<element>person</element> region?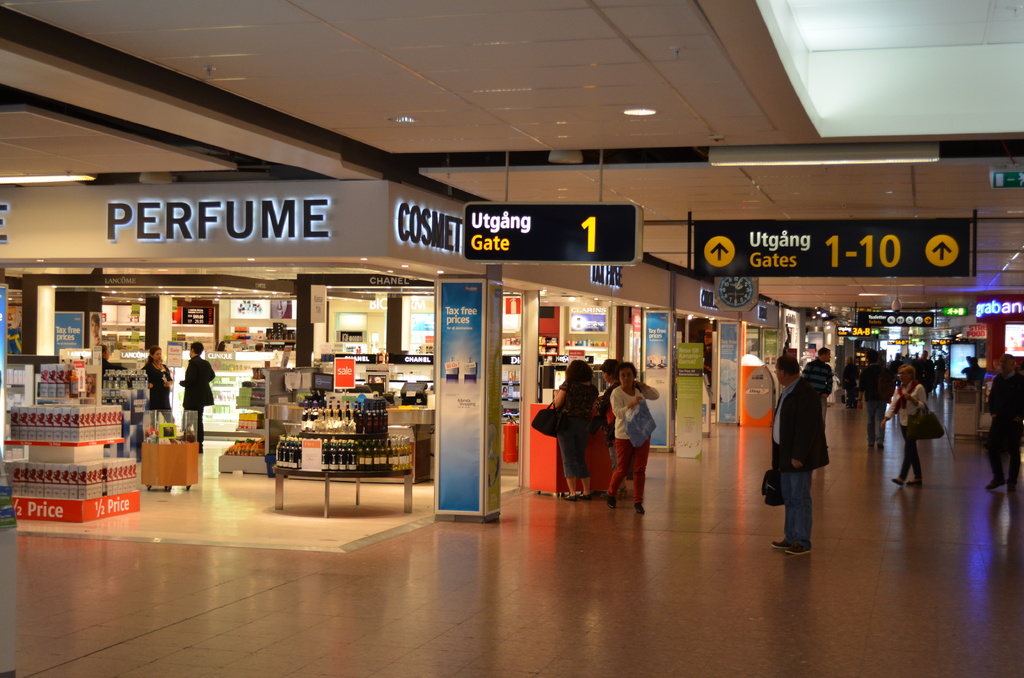
{"x1": 771, "y1": 353, "x2": 831, "y2": 557}
